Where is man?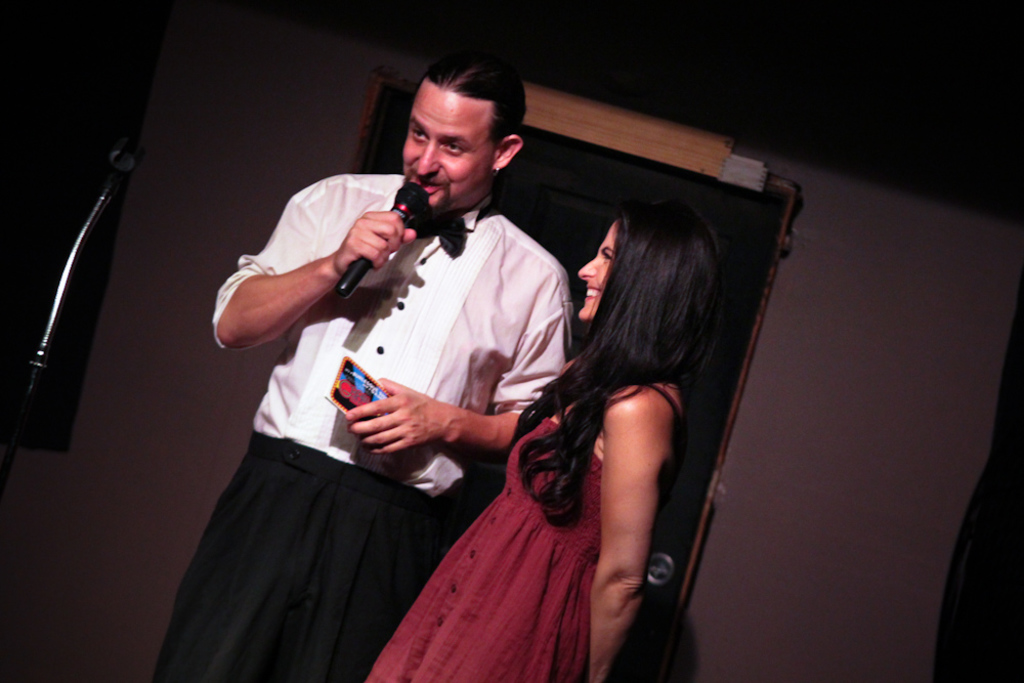
detection(143, 42, 577, 682).
